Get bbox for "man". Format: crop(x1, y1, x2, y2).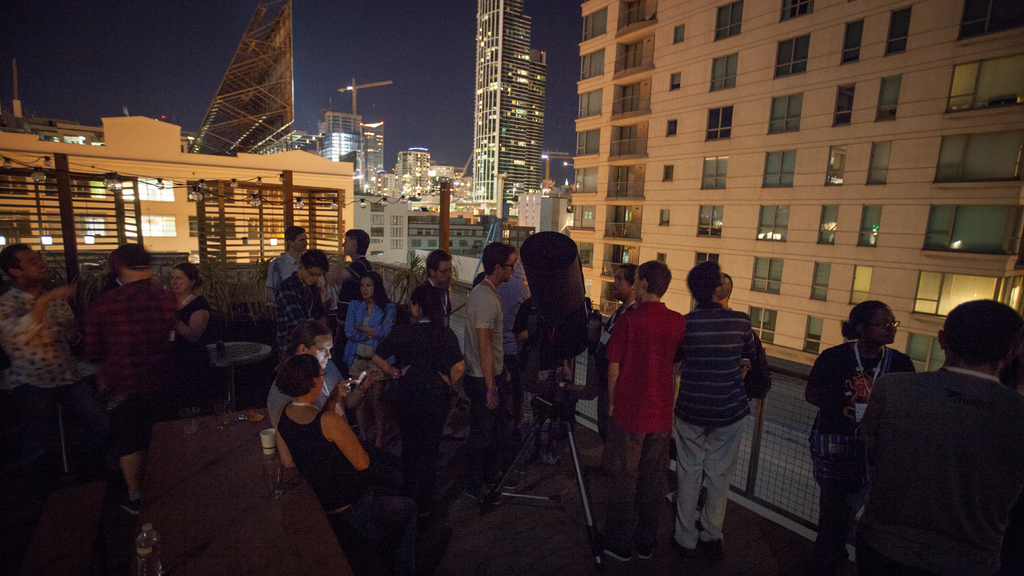
crop(673, 262, 751, 554).
